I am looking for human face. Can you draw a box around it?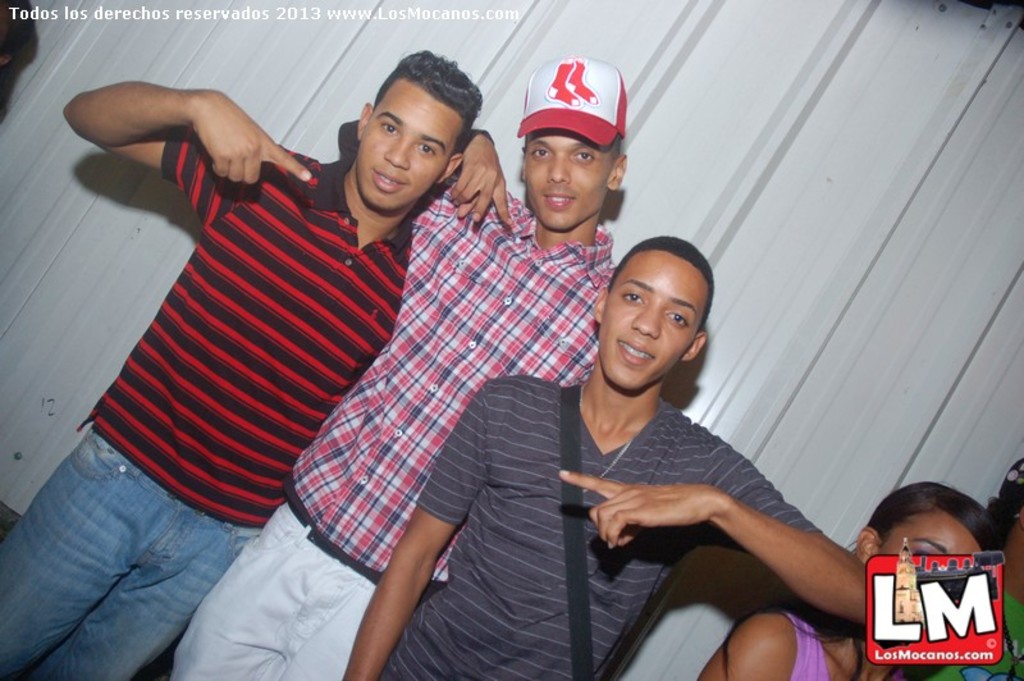
Sure, the bounding box is left=526, top=131, right=614, bottom=233.
